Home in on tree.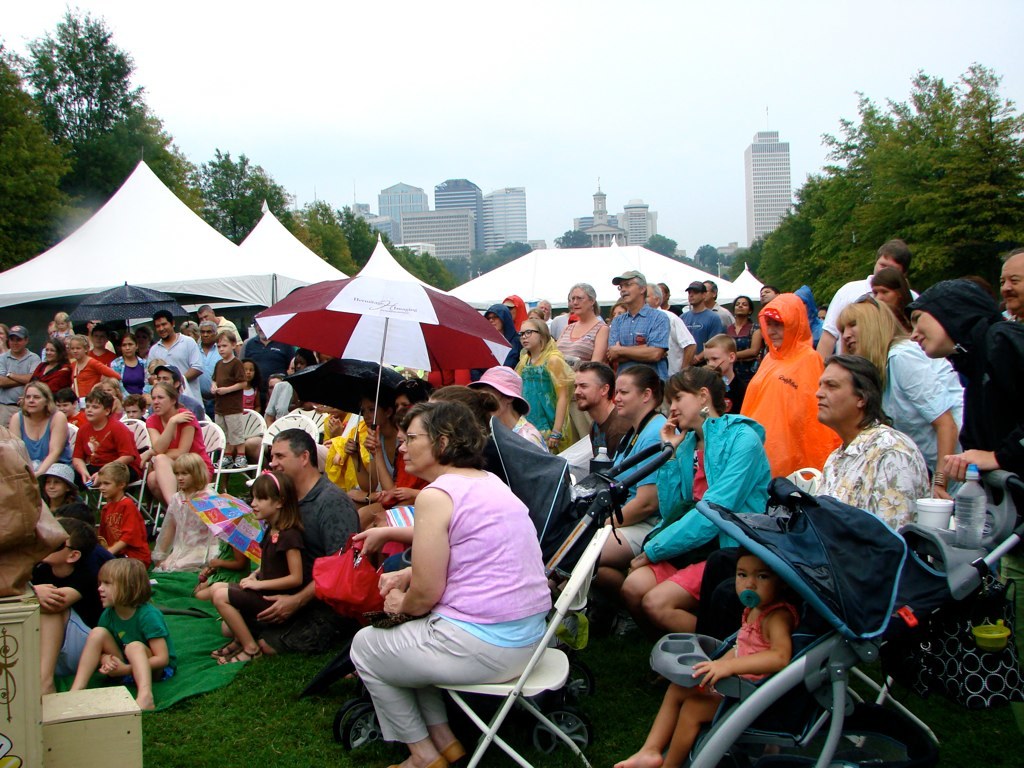
Homed in at <box>638,234,679,258</box>.
